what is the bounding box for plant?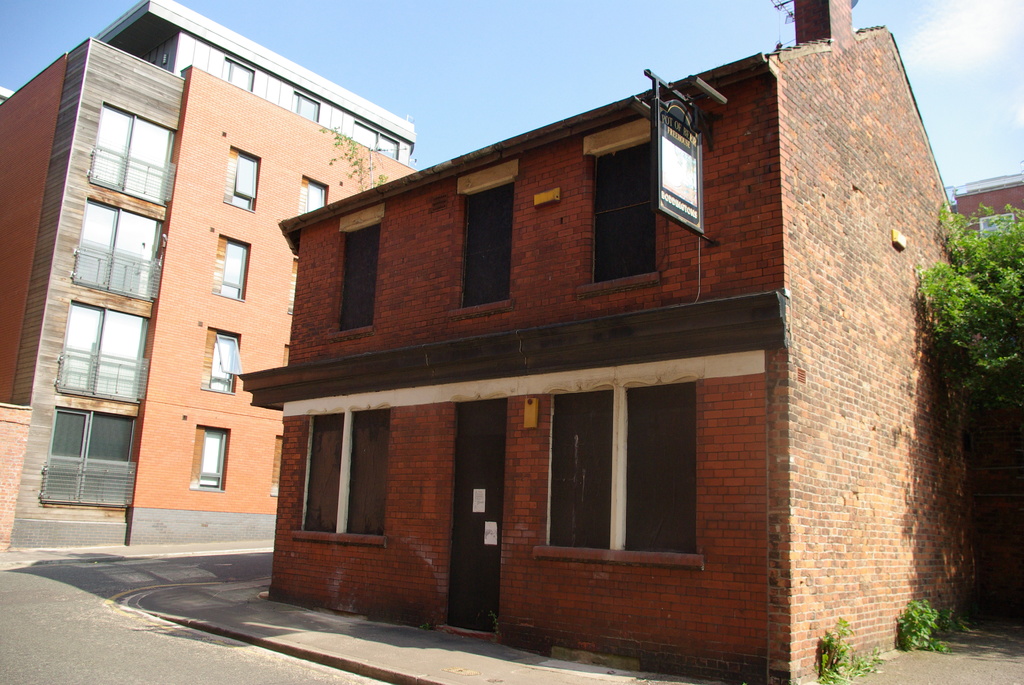
BBox(316, 124, 388, 193).
